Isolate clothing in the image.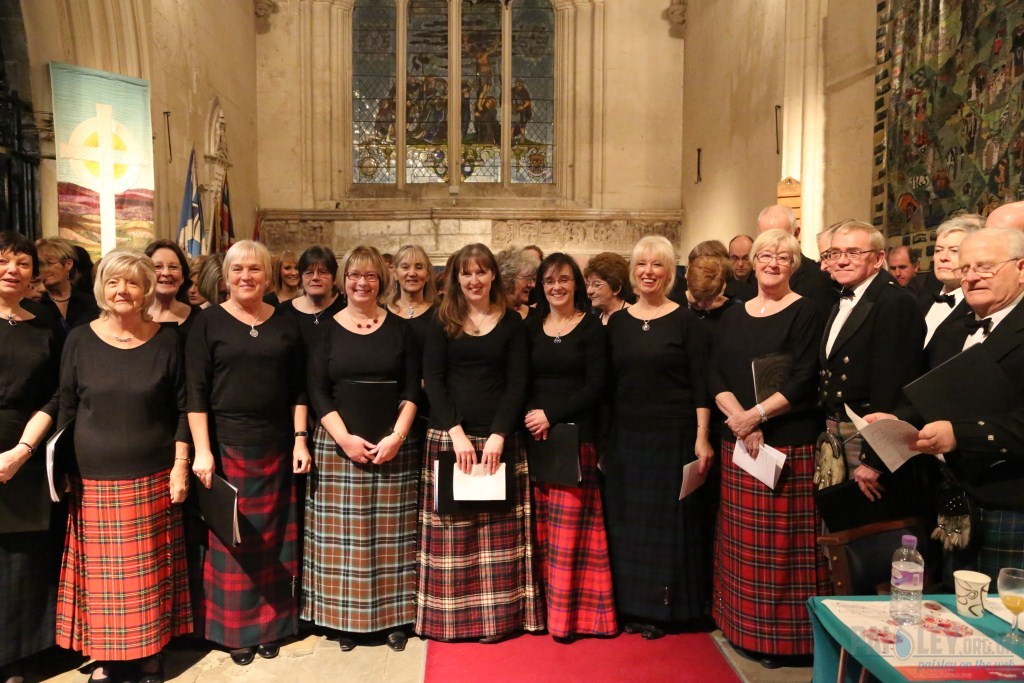
Isolated region: [706,298,816,660].
